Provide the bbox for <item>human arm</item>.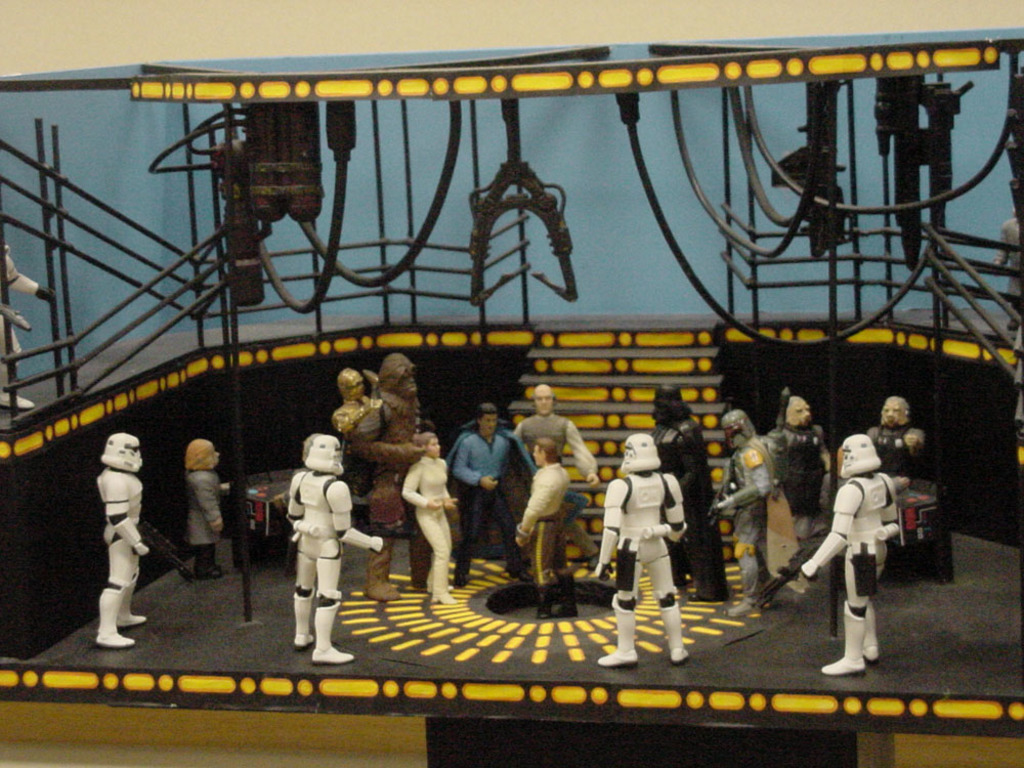
[left=568, top=421, right=606, bottom=487].
